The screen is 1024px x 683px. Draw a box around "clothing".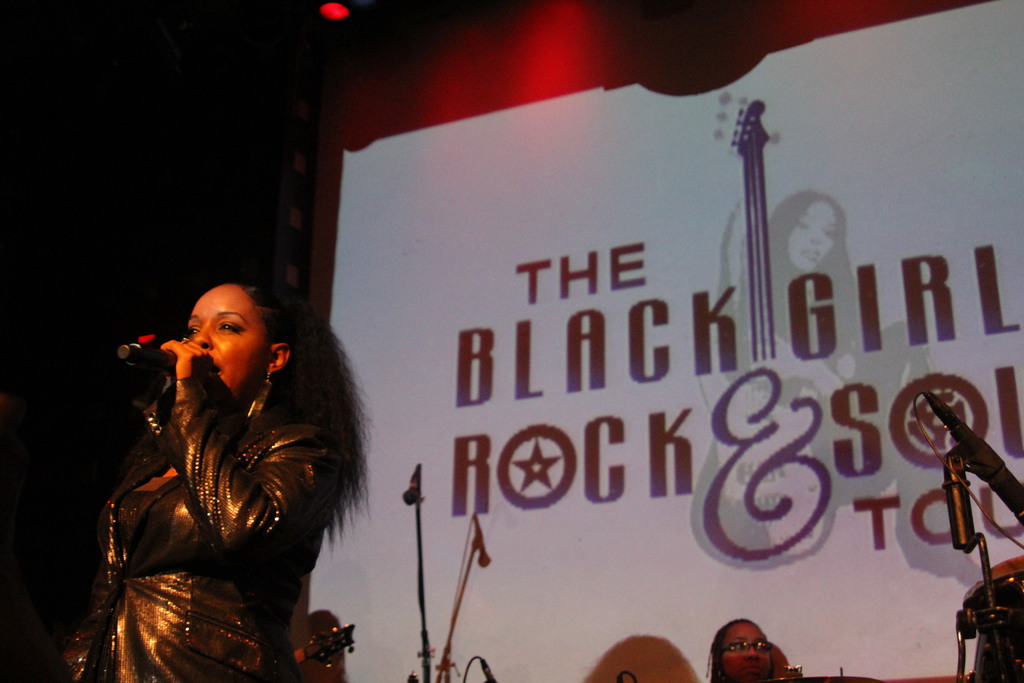
74/313/321/653.
